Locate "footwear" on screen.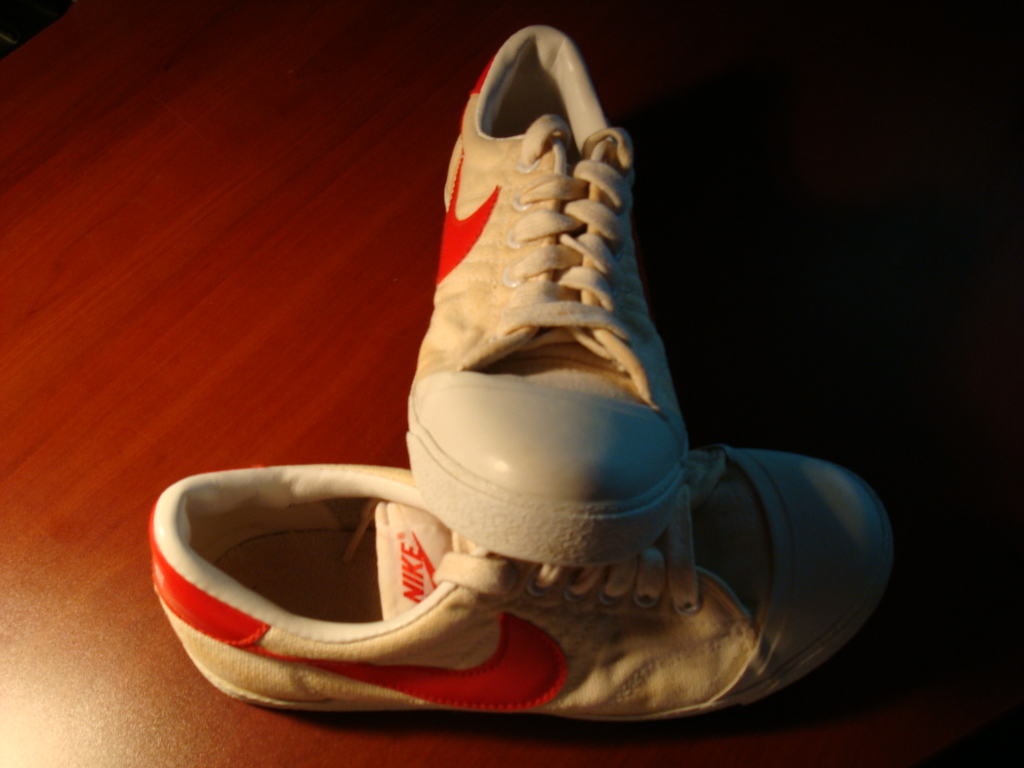
On screen at rect(143, 451, 895, 729).
